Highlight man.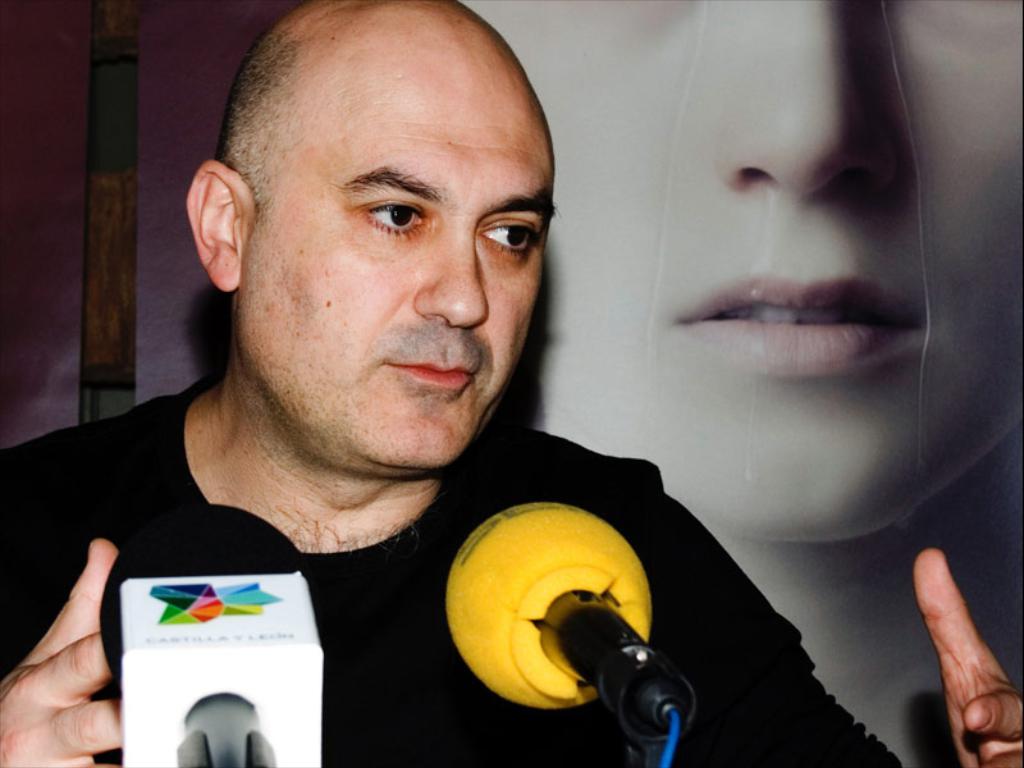
Highlighted region: locate(0, 10, 826, 767).
